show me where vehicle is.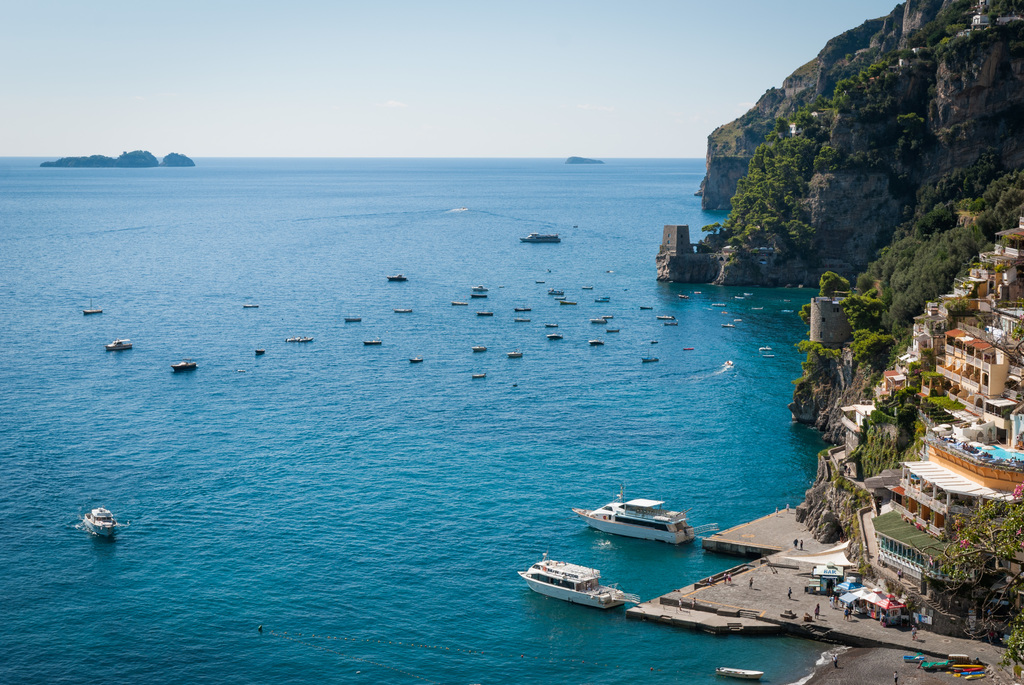
vehicle is at bbox=(514, 554, 639, 613).
